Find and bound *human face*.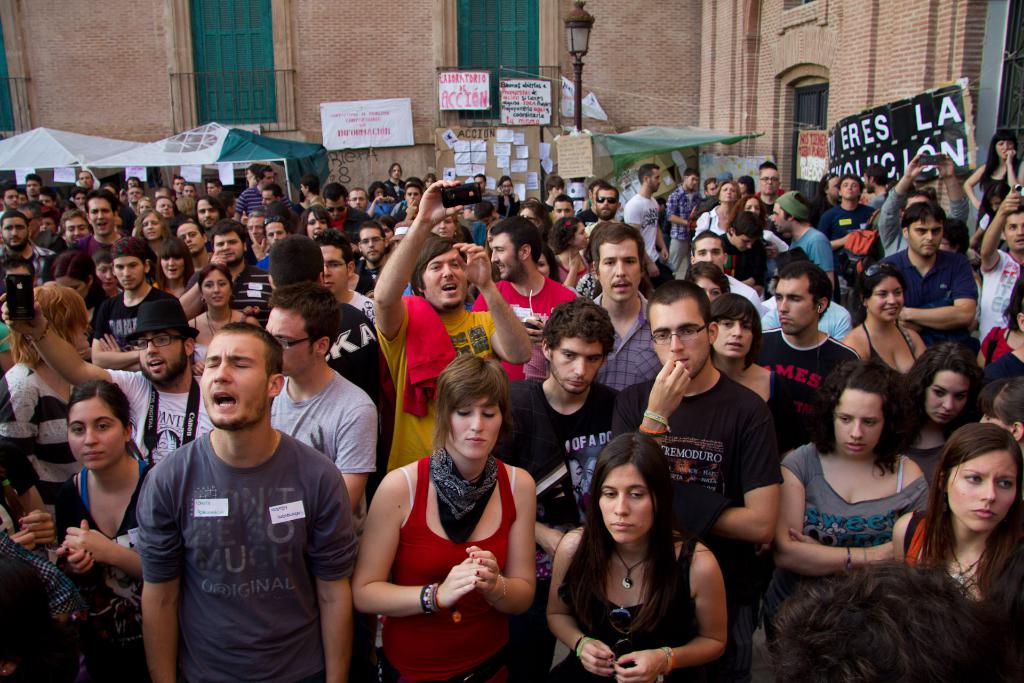
Bound: <region>95, 258, 116, 290</region>.
